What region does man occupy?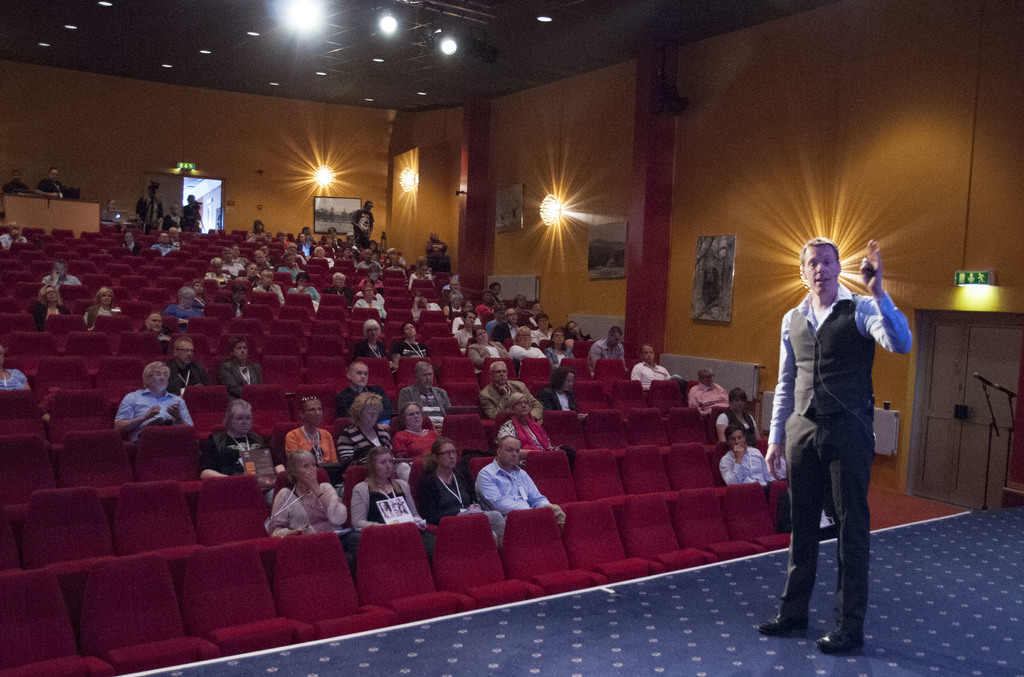
x1=582 y1=325 x2=633 y2=382.
